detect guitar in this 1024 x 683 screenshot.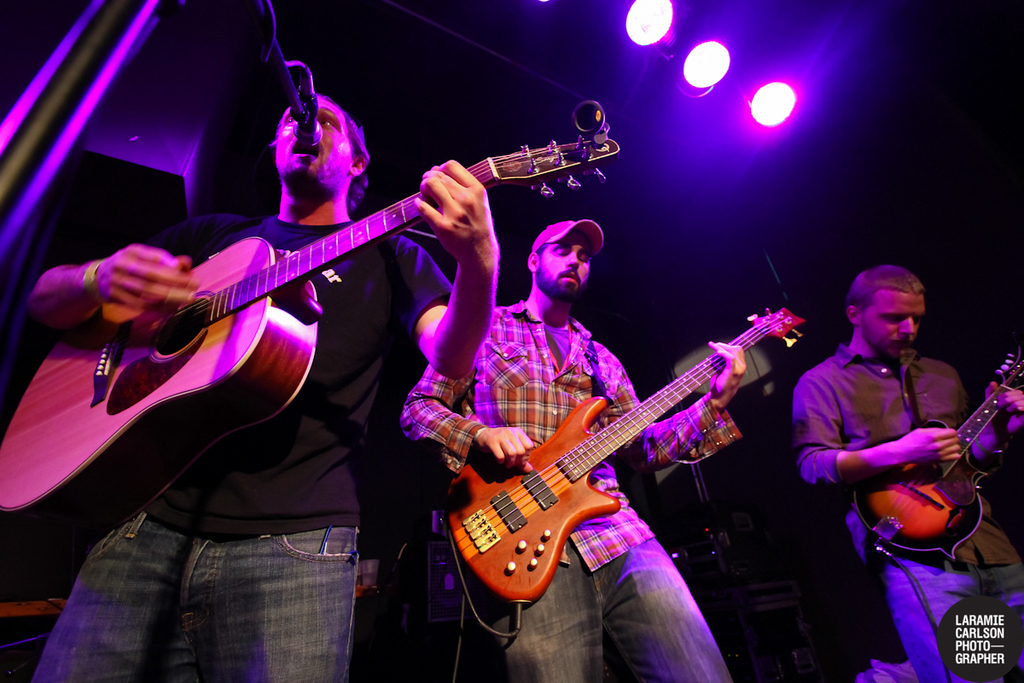
Detection: <region>855, 352, 1023, 569</region>.
